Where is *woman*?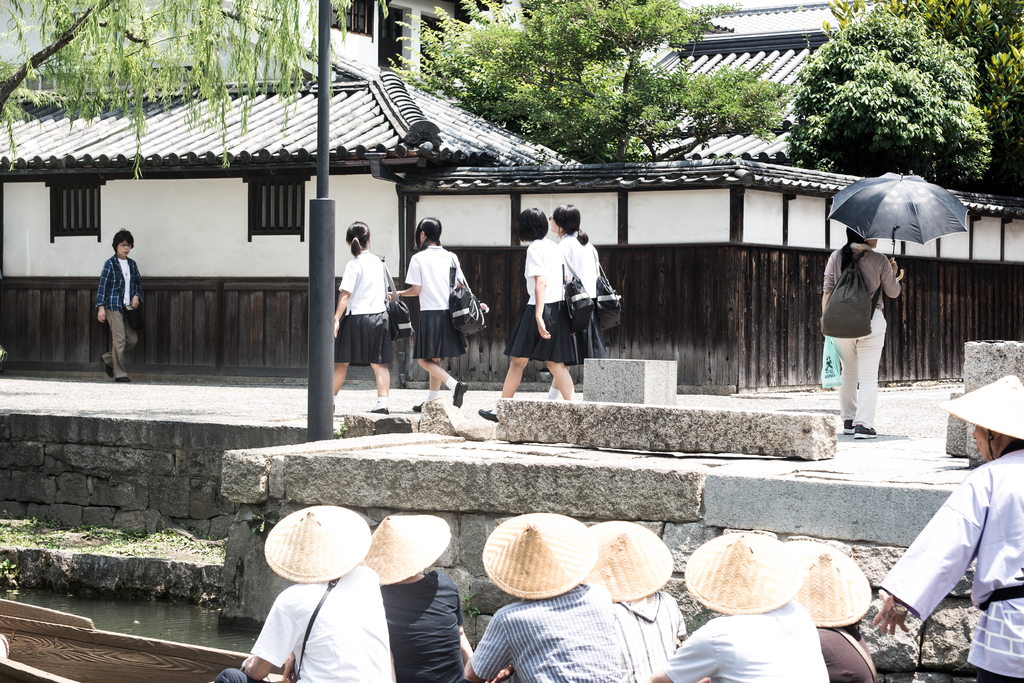
pyautogui.locateOnScreen(476, 204, 577, 422).
